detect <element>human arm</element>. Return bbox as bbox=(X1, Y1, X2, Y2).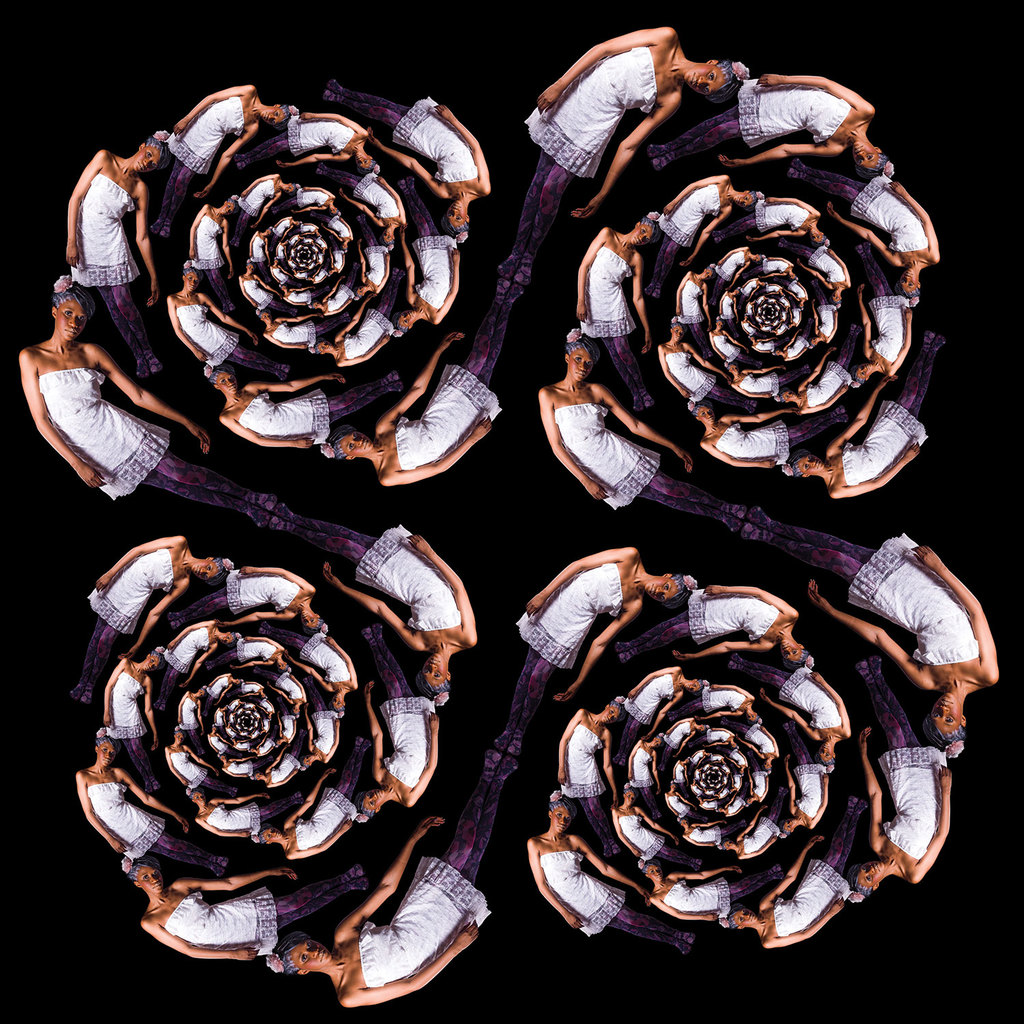
bbox=(96, 345, 210, 453).
